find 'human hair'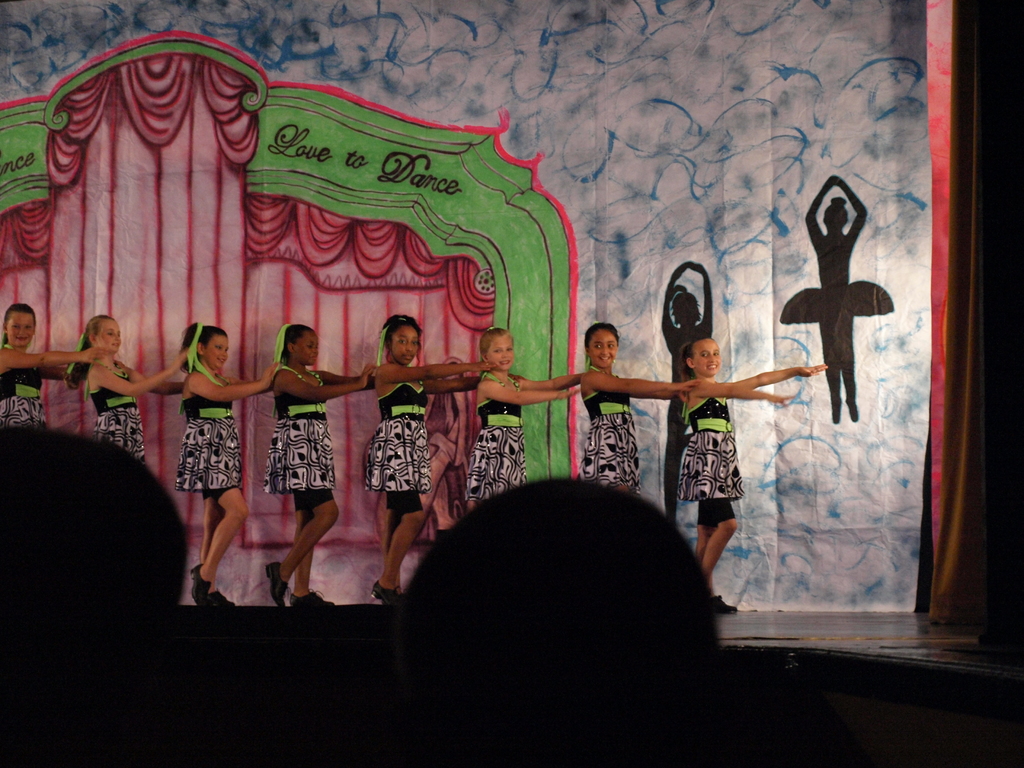
[825, 198, 849, 225]
